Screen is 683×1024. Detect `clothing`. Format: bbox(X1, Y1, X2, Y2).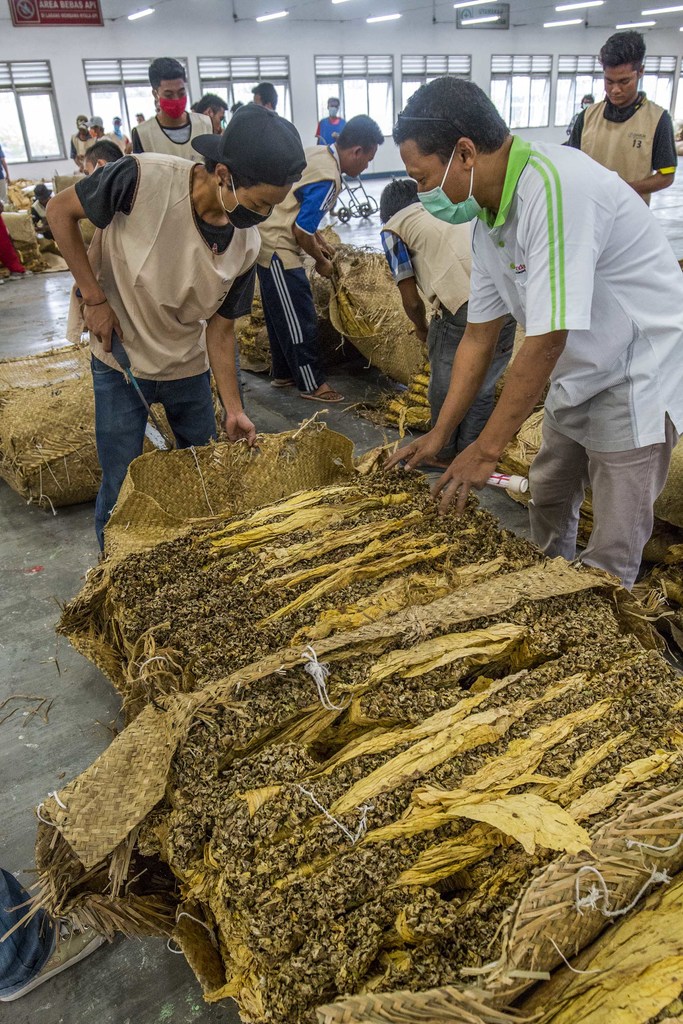
bbox(460, 79, 662, 575).
